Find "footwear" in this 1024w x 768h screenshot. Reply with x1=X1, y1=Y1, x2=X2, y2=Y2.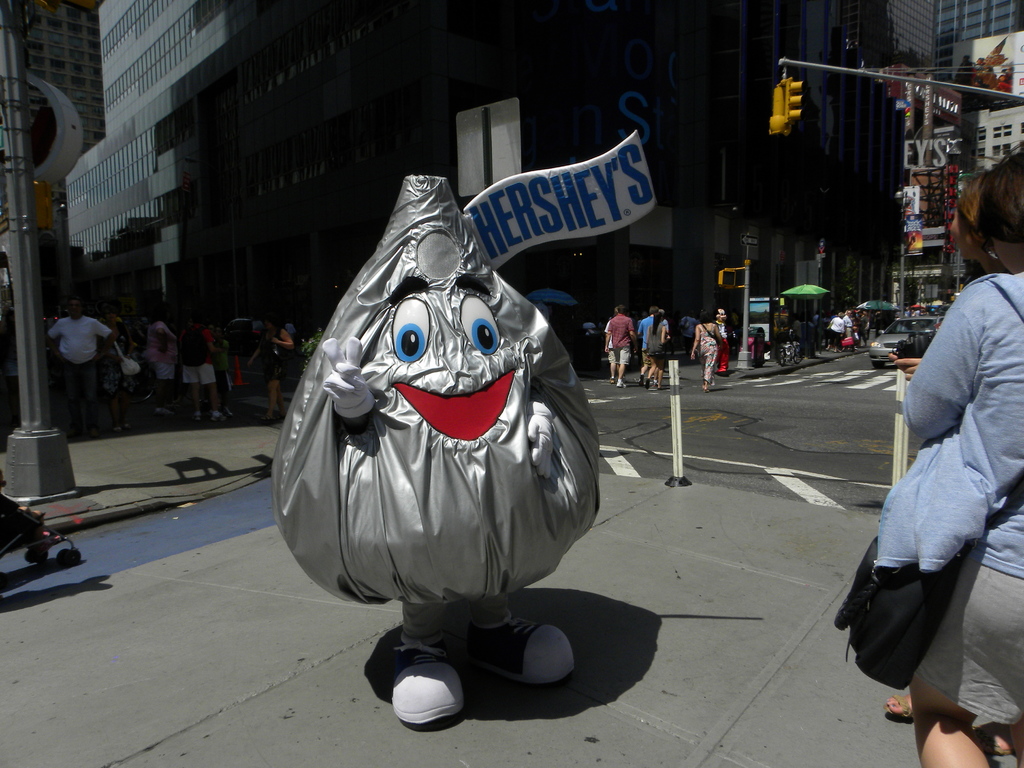
x1=193, y1=412, x2=202, y2=418.
